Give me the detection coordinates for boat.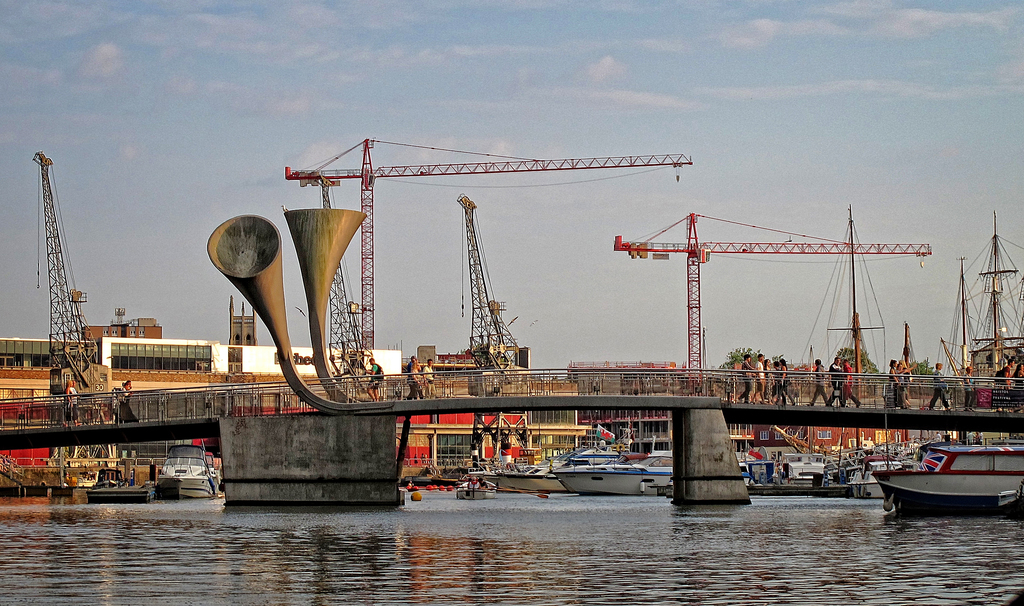
select_region(531, 442, 625, 486).
